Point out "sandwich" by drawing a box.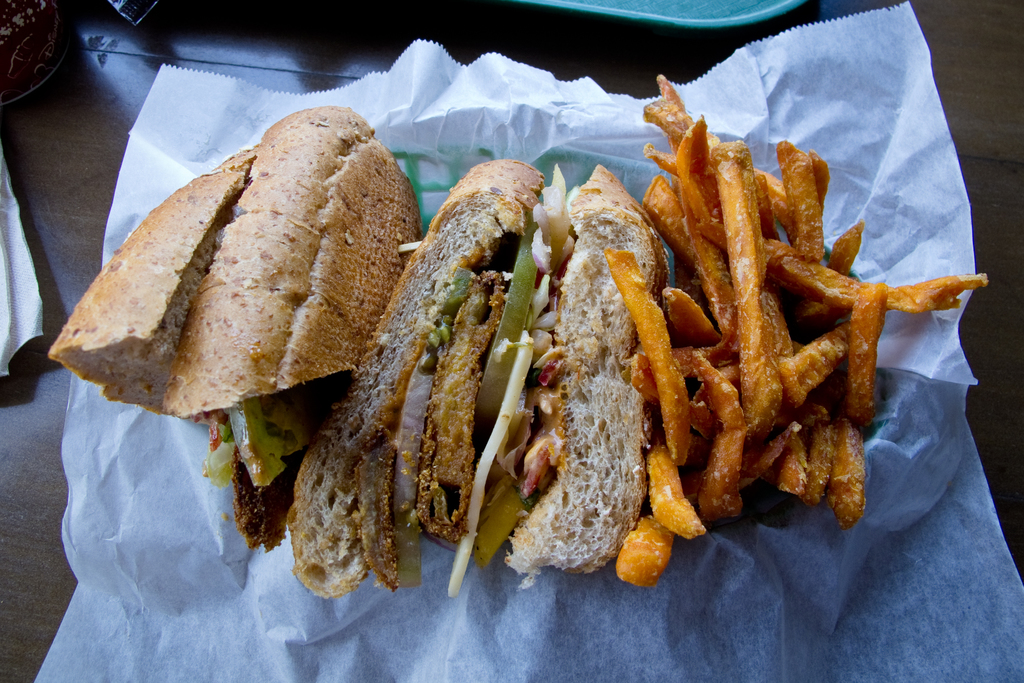
<bbox>282, 165, 676, 599</bbox>.
